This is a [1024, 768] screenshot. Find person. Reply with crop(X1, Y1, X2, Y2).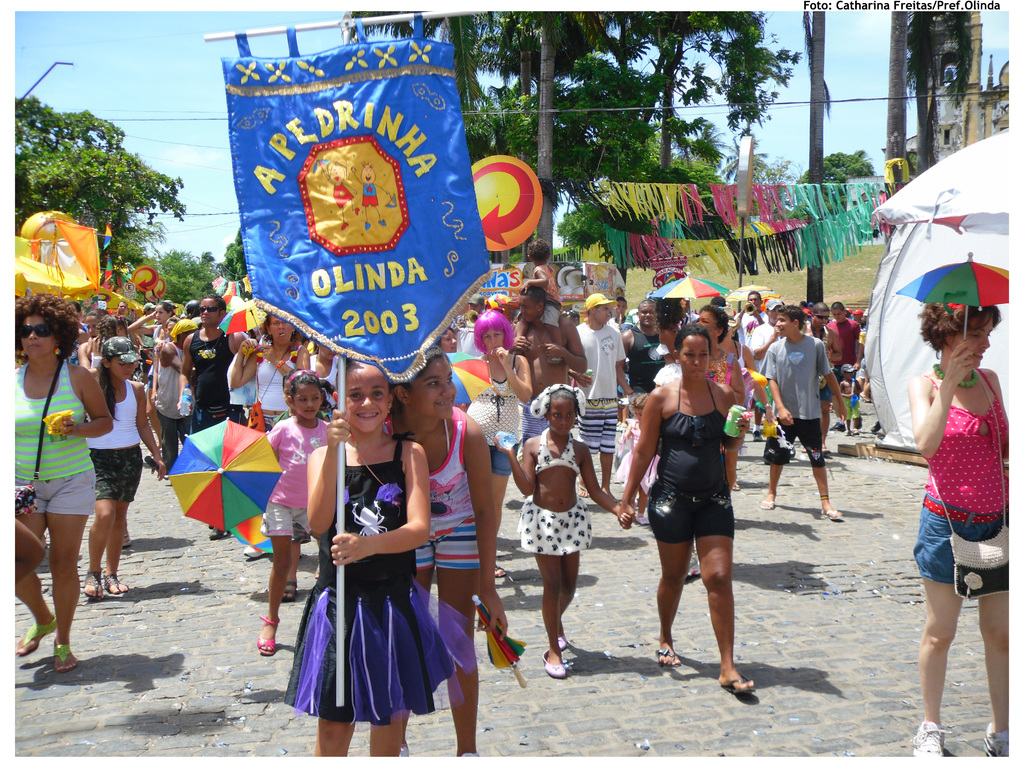
crop(797, 304, 845, 447).
